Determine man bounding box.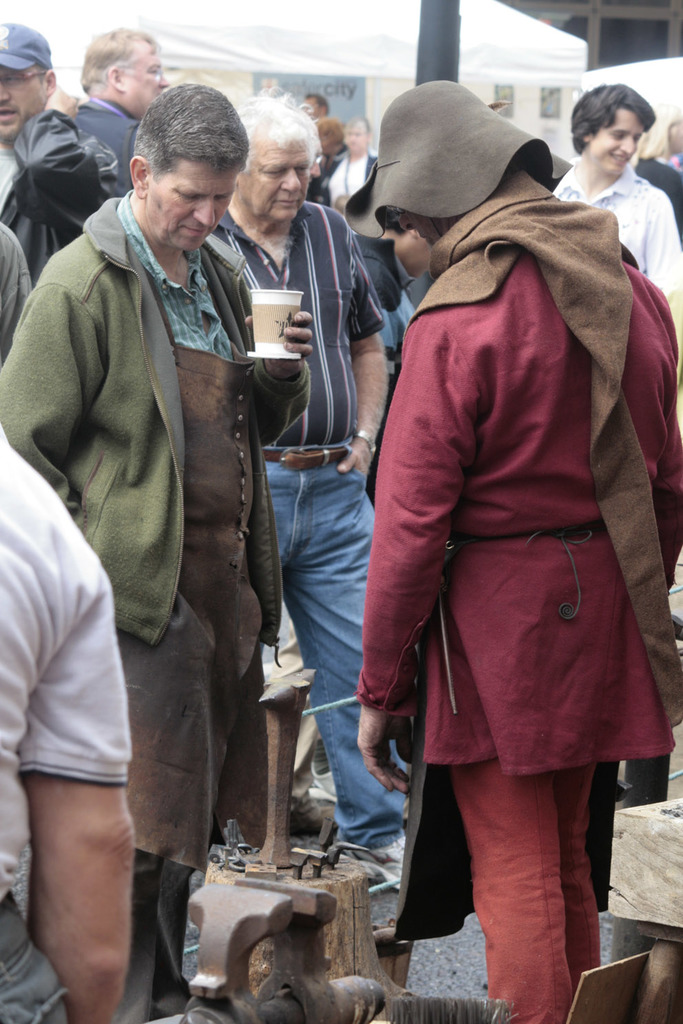
Determined: <bbox>640, 147, 682, 222</bbox>.
